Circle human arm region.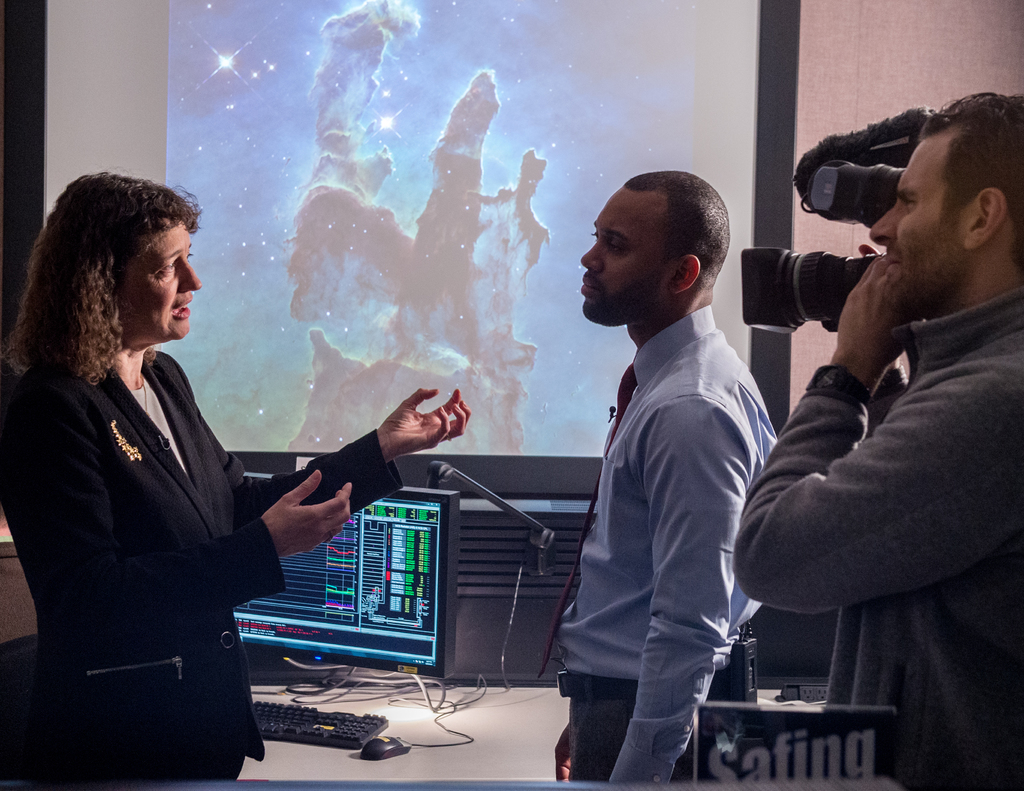
Region: {"left": 160, "top": 350, "right": 479, "bottom": 535}.
